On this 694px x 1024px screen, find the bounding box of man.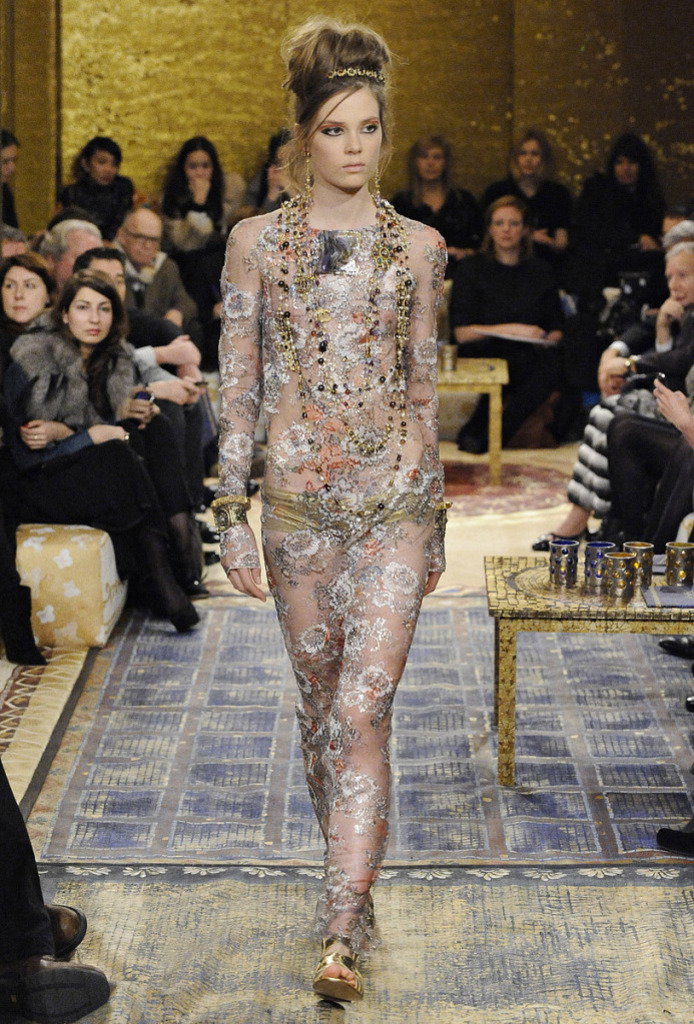
Bounding box: (left=30, top=222, right=105, bottom=288).
